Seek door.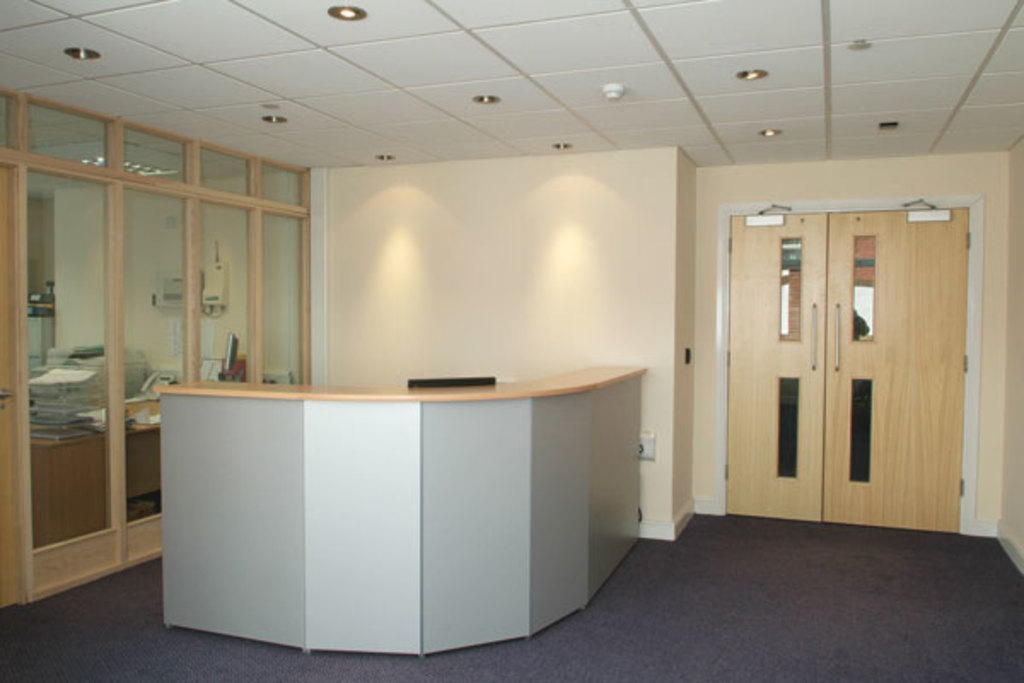
[left=727, top=208, right=971, bottom=533].
